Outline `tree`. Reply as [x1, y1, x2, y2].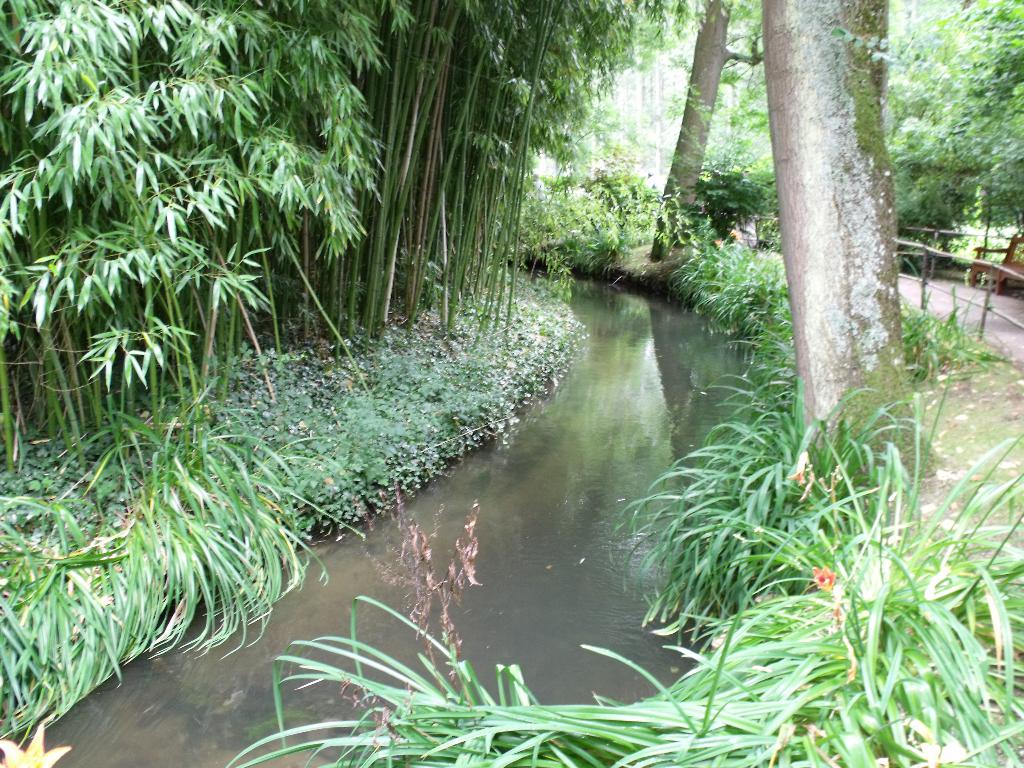
[641, 0, 763, 259].
